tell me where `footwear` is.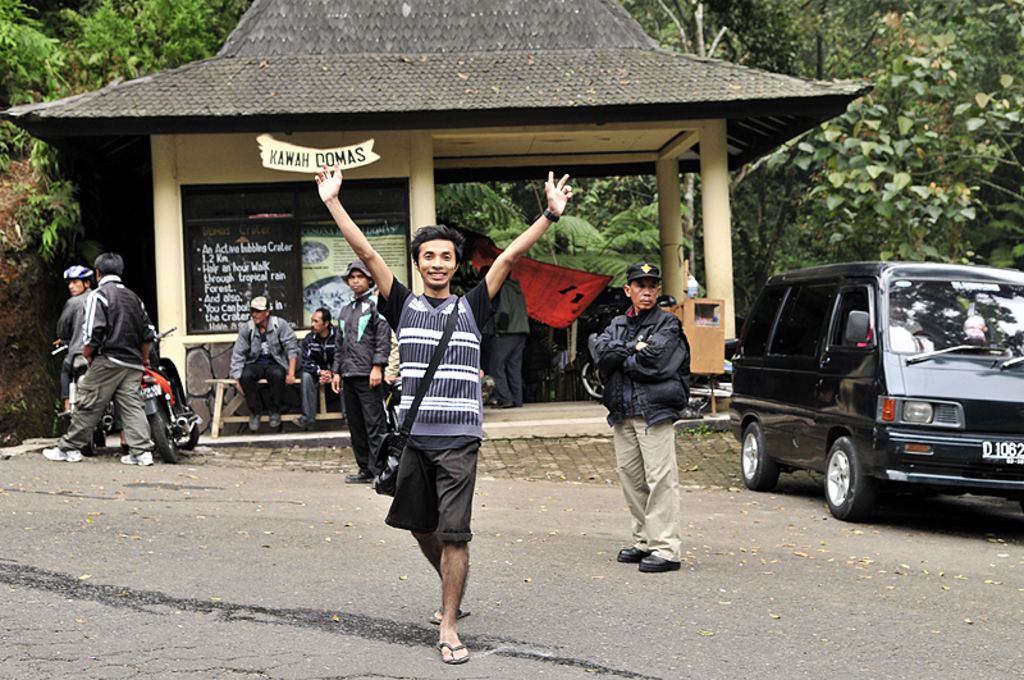
`footwear` is at [x1=42, y1=446, x2=79, y2=458].
